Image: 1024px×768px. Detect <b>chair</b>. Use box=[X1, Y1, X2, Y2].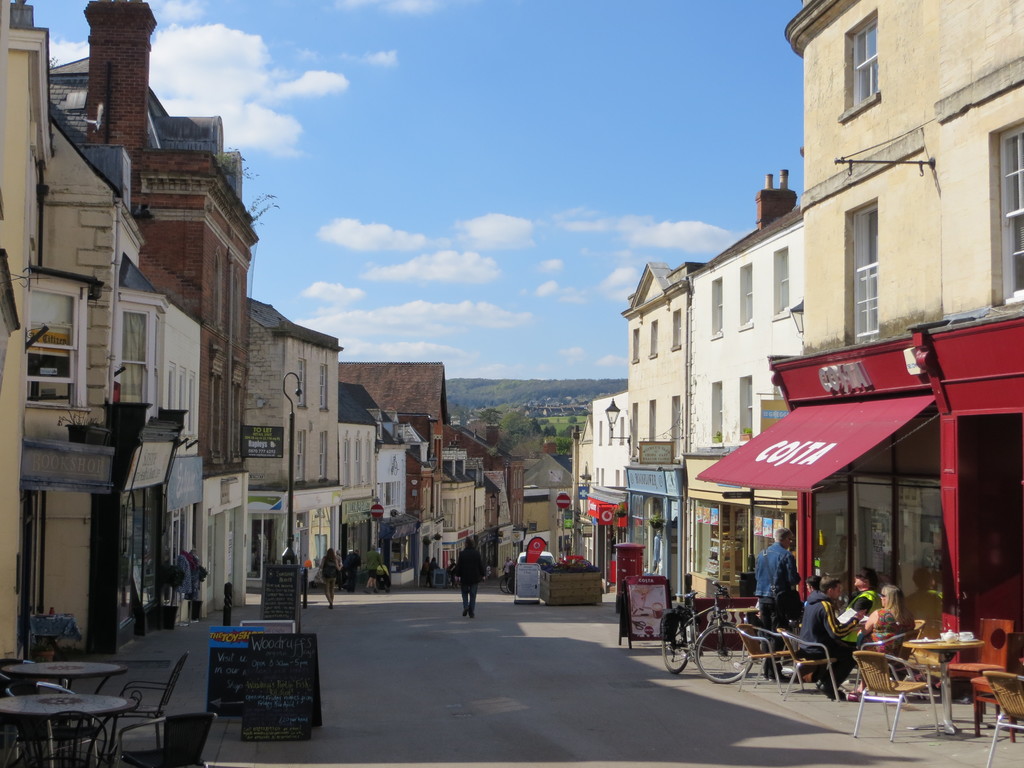
box=[982, 669, 1023, 767].
